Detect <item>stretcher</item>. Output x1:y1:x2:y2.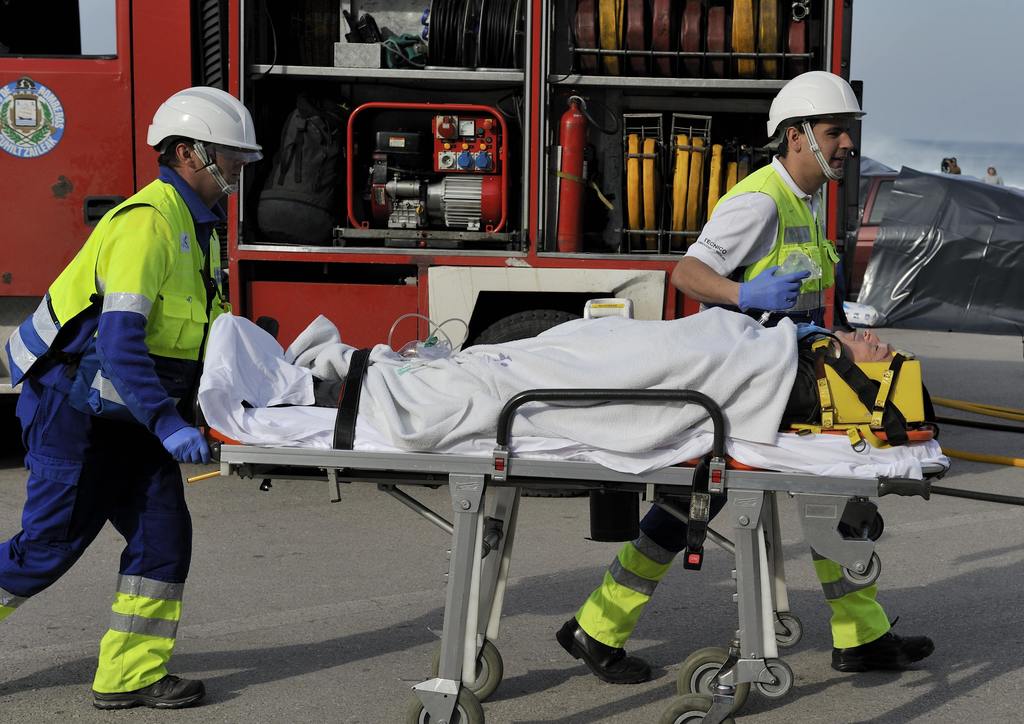
184:329:1023:723.
